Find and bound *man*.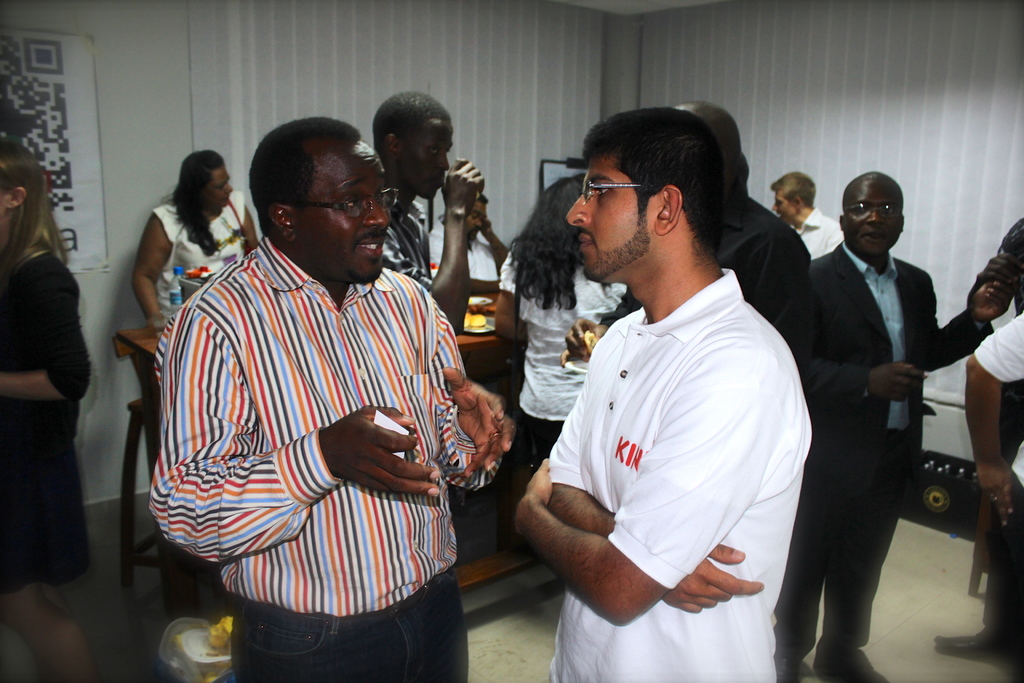
Bound: (422,197,509,288).
